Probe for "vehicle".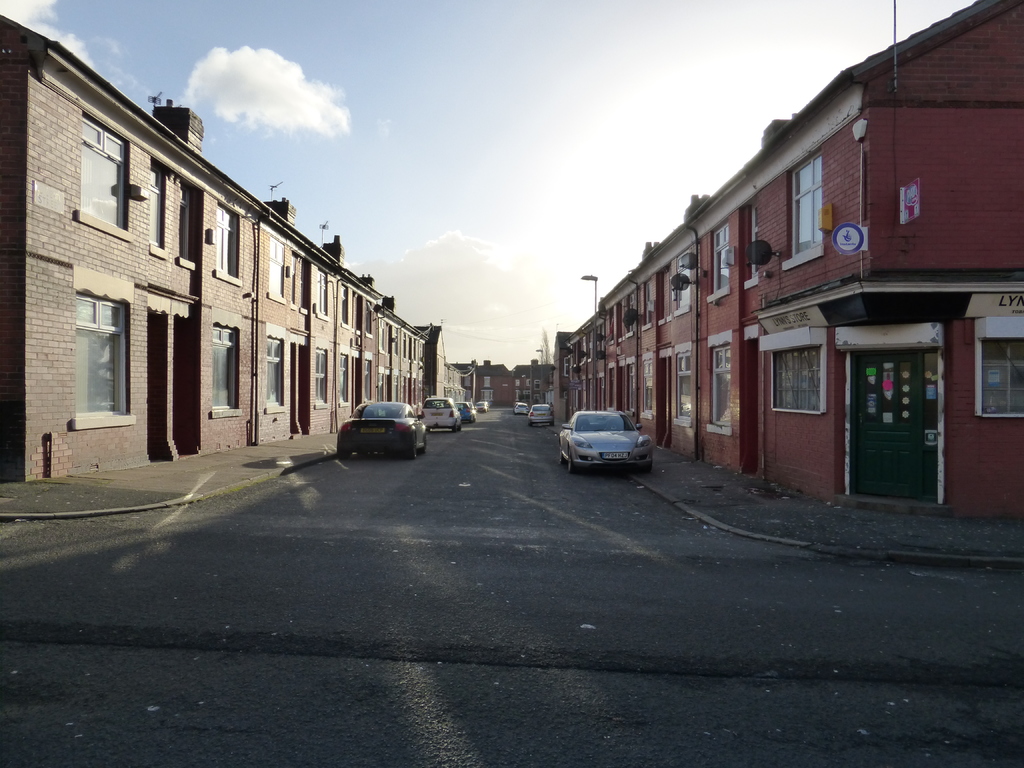
Probe result: left=328, top=400, right=424, bottom=460.
